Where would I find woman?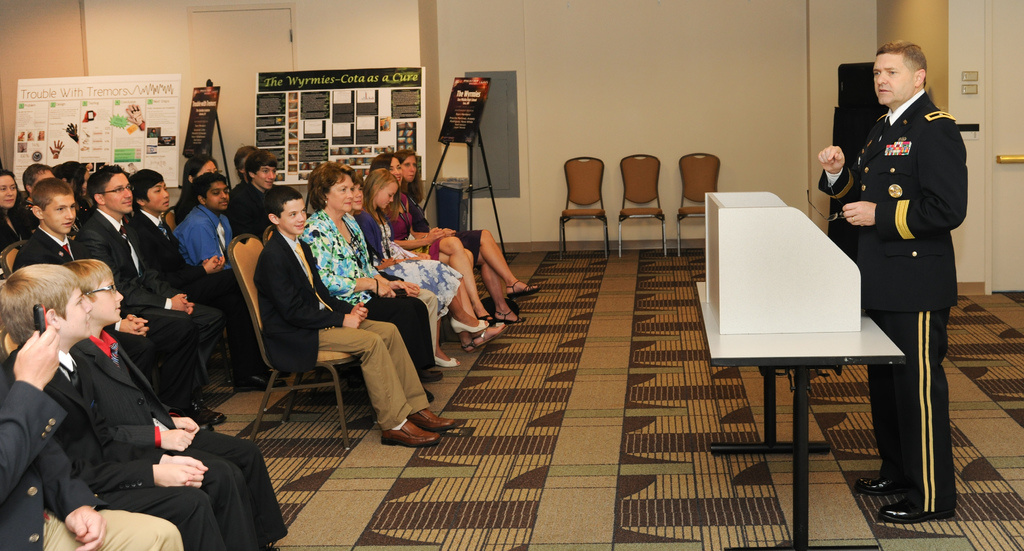
At <bbox>394, 144, 543, 318</bbox>.
